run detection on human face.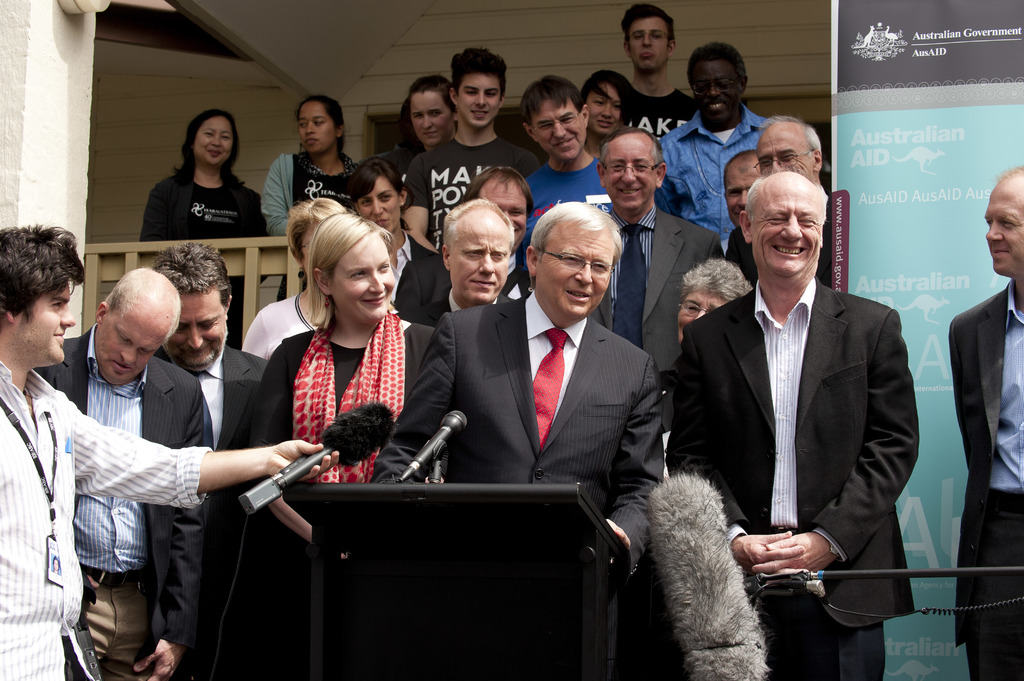
Result: {"left": 14, "top": 284, "right": 72, "bottom": 363}.
